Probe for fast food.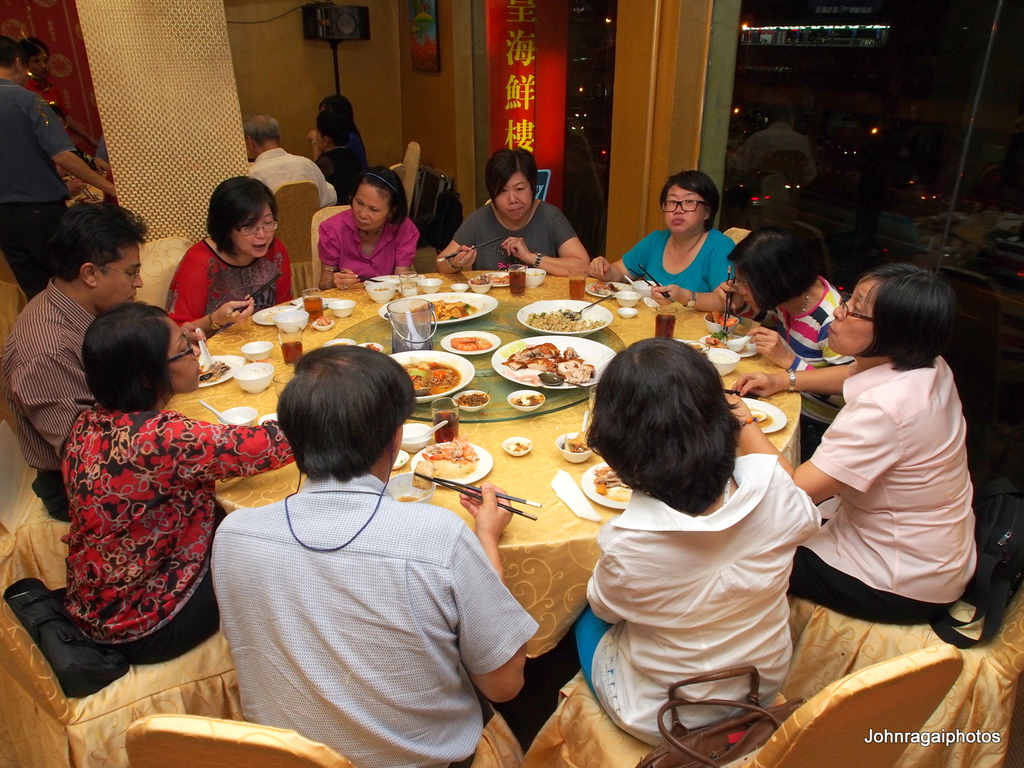
Probe result: 508 437 531 452.
